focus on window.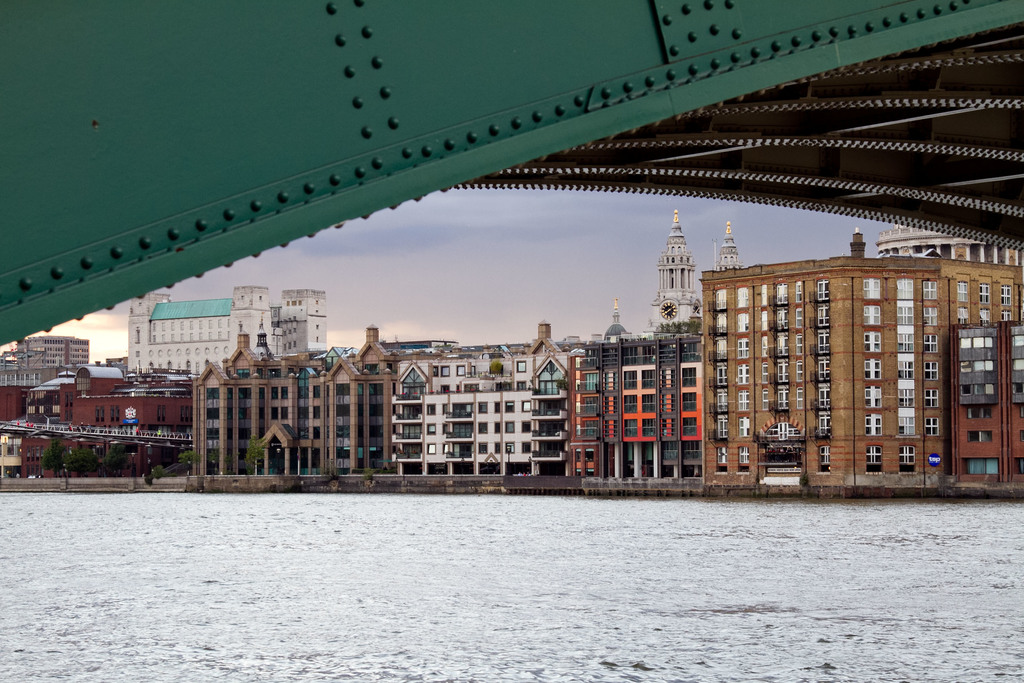
Focused at l=775, t=306, r=791, b=334.
